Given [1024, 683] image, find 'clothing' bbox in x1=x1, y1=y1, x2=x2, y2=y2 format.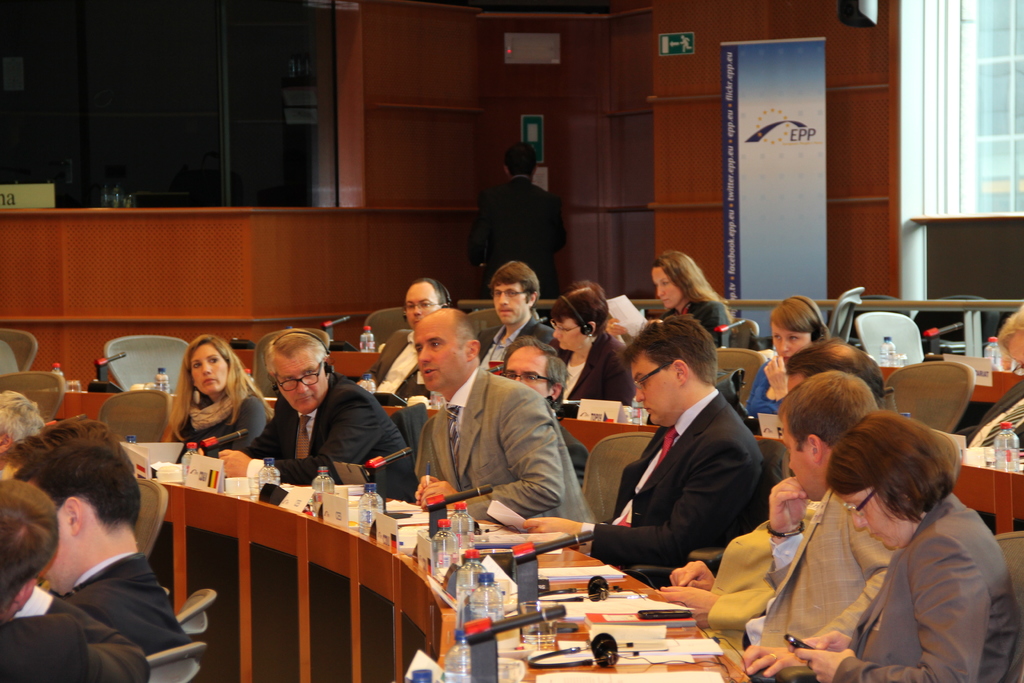
x1=564, y1=335, x2=657, y2=411.
